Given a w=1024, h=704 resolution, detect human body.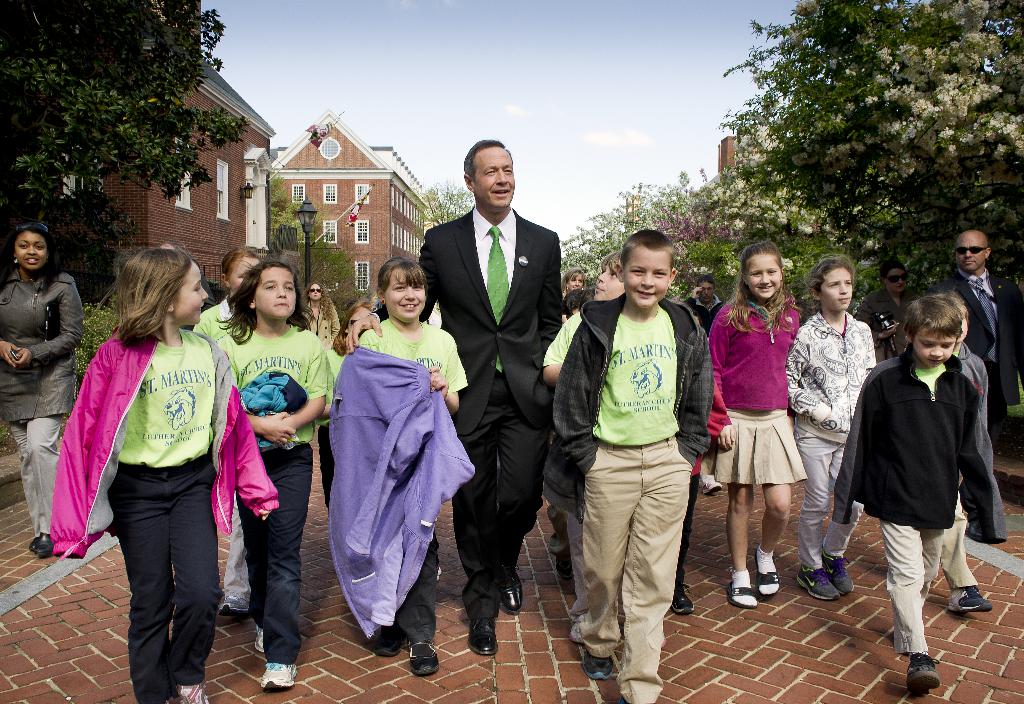
BBox(946, 294, 995, 619).
